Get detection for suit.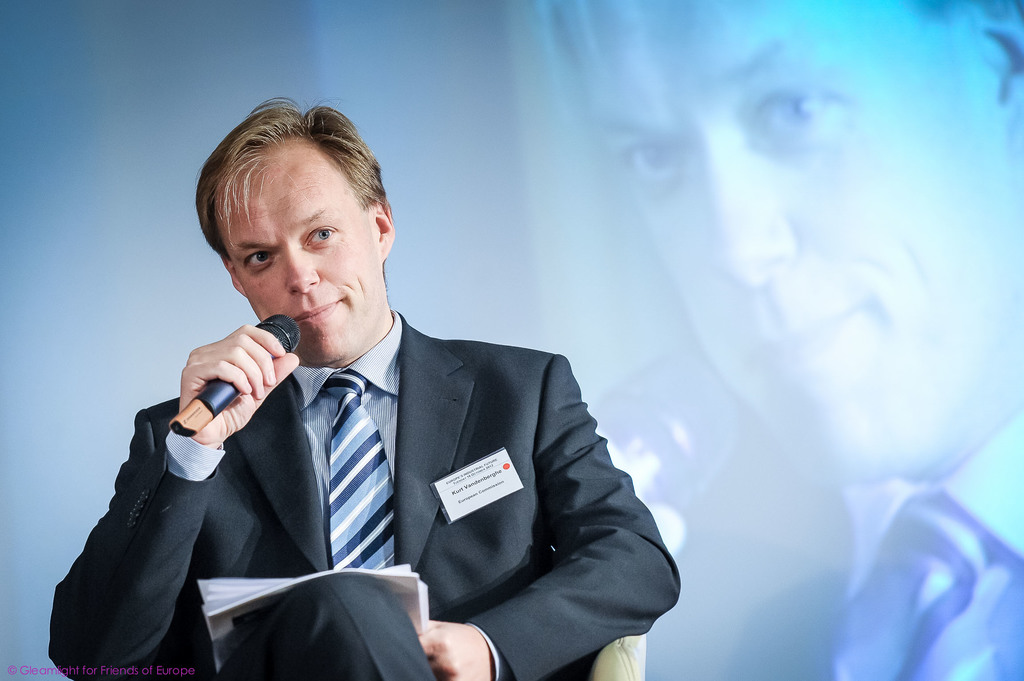
Detection: <region>641, 403, 1023, 680</region>.
